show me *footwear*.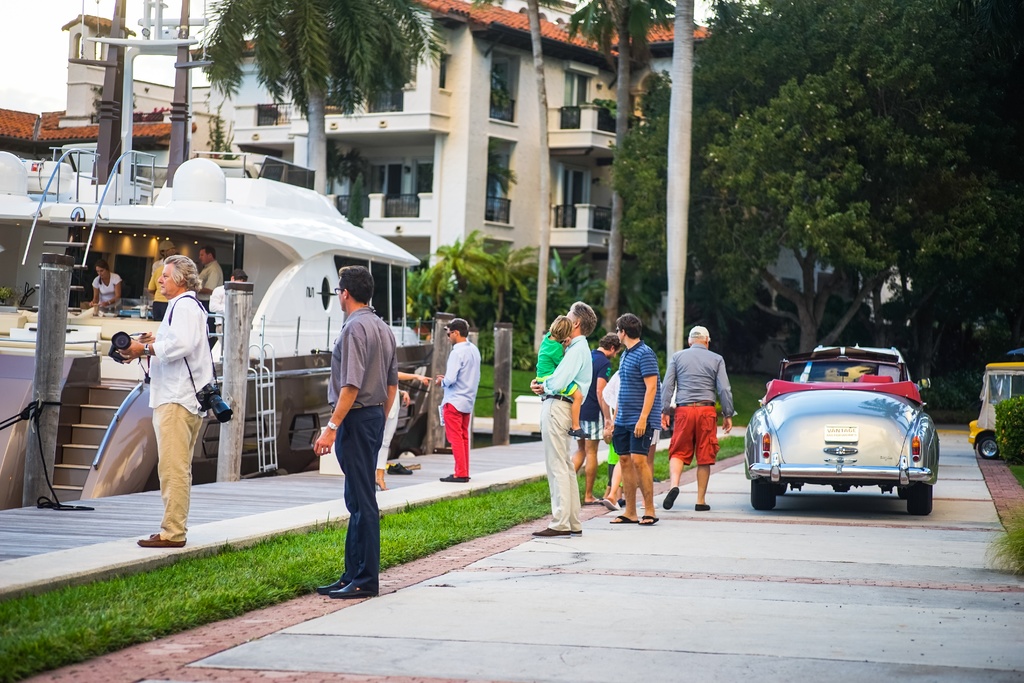
*footwear* is here: box=[437, 474, 466, 483].
